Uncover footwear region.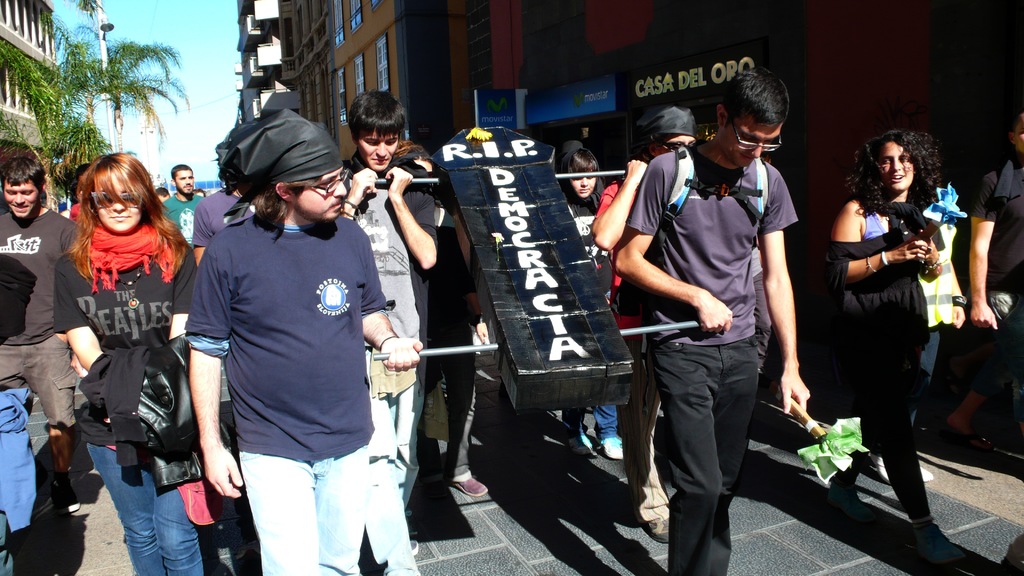
Uncovered: <box>600,435,625,460</box>.
